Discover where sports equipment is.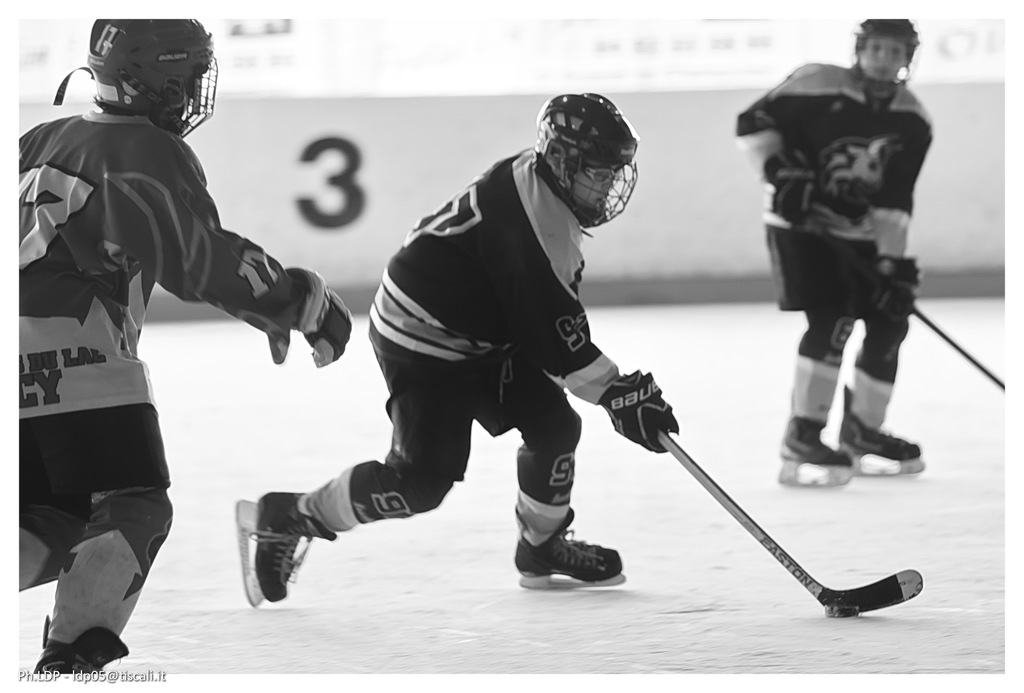
Discovered at [52,12,225,138].
